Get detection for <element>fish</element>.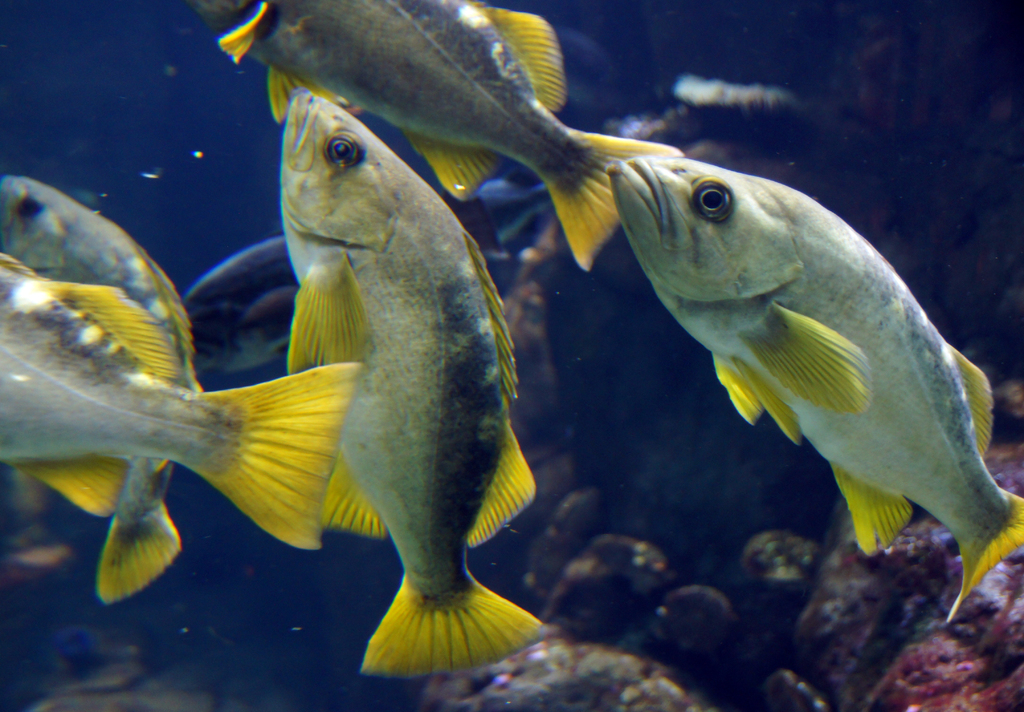
Detection: (194, 0, 684, 281).
